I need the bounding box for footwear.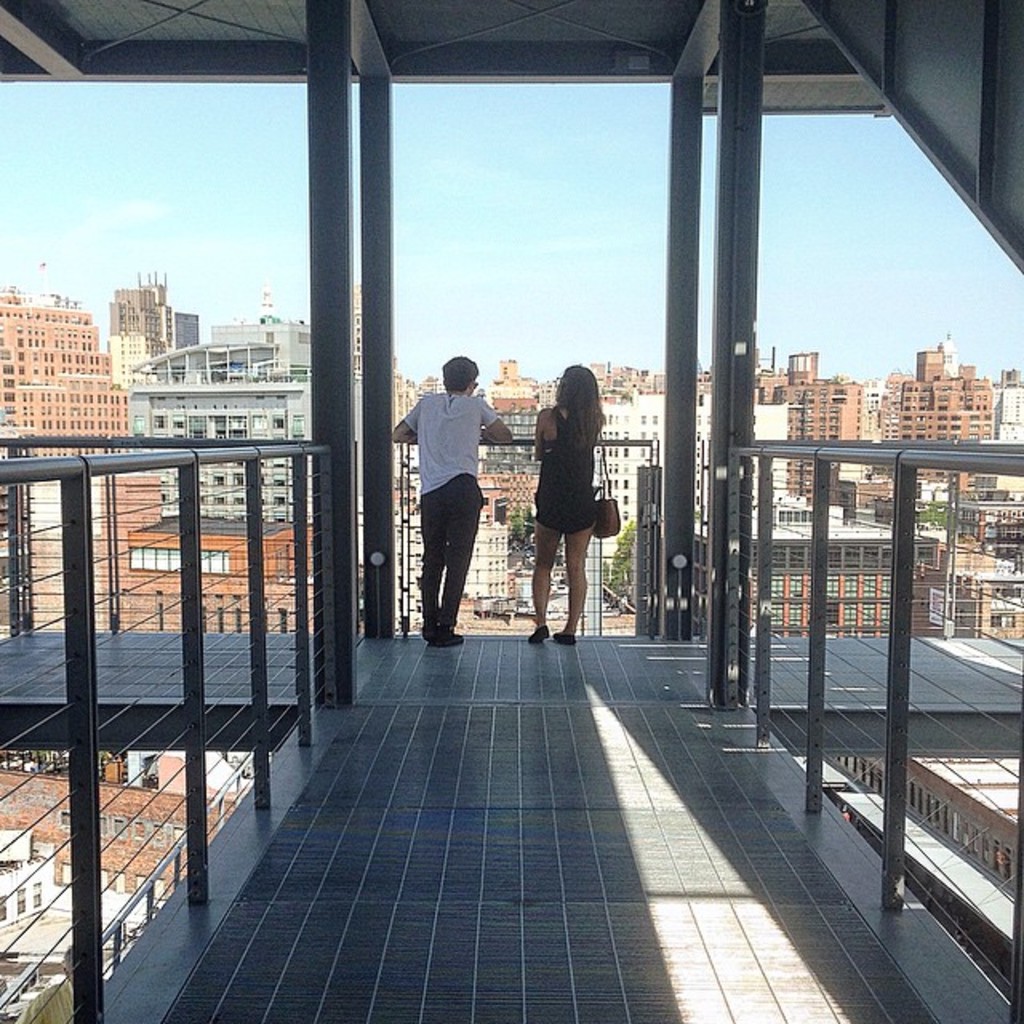
Here it is: bbox=[430, 619, 467, 645].
